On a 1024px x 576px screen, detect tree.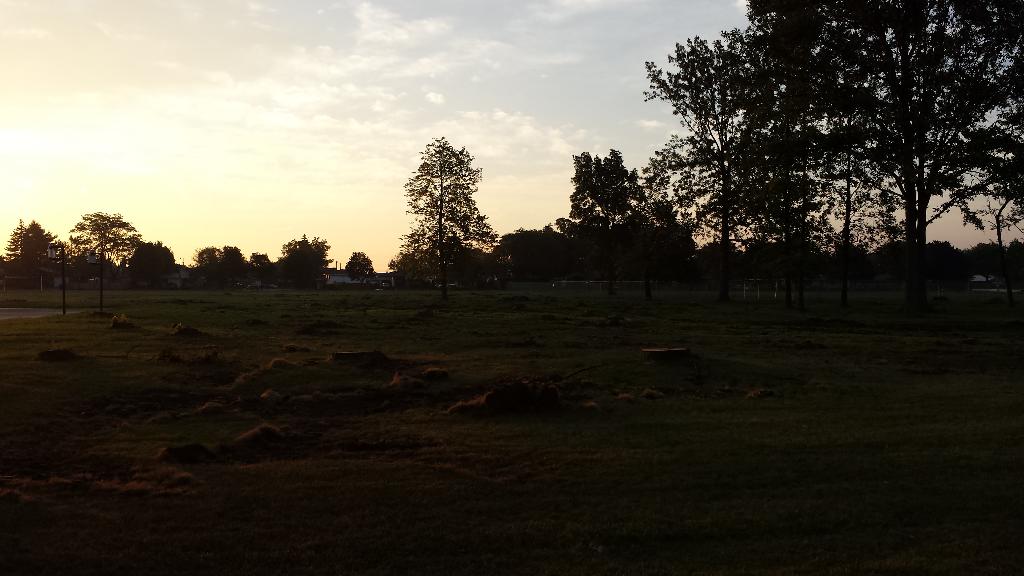
[x1=198, y1=240, x2=265, y2=301].
